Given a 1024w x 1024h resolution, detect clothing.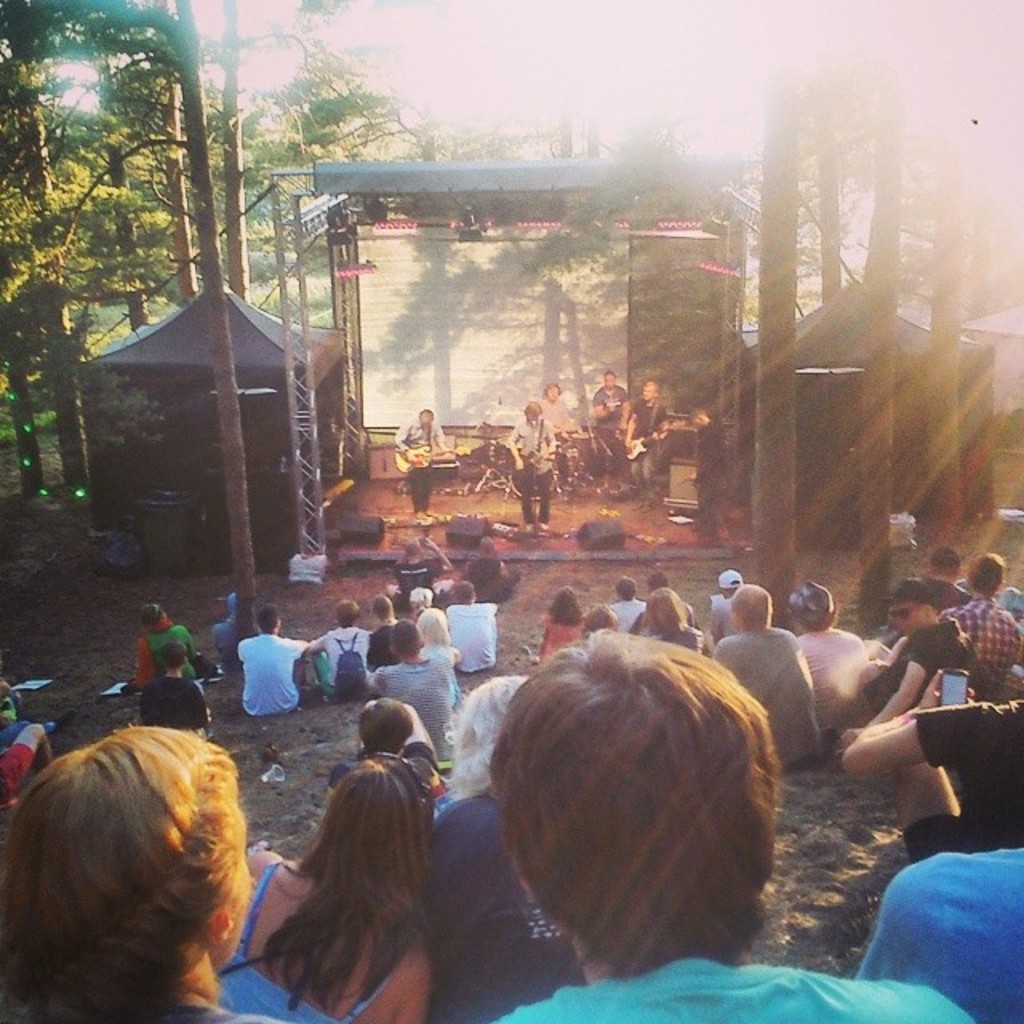
427,782,568,1022.
